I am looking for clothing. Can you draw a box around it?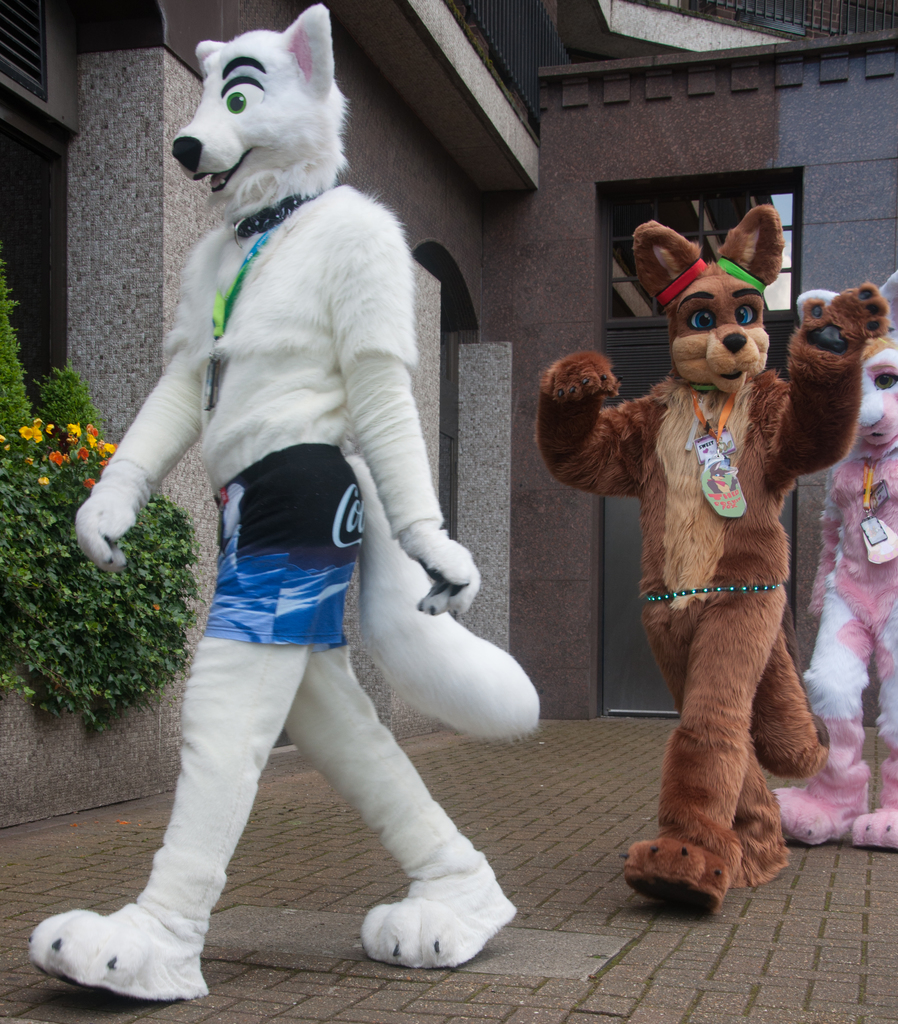
Sure, the bounding box is Rect(199, 445, 364, 664).
